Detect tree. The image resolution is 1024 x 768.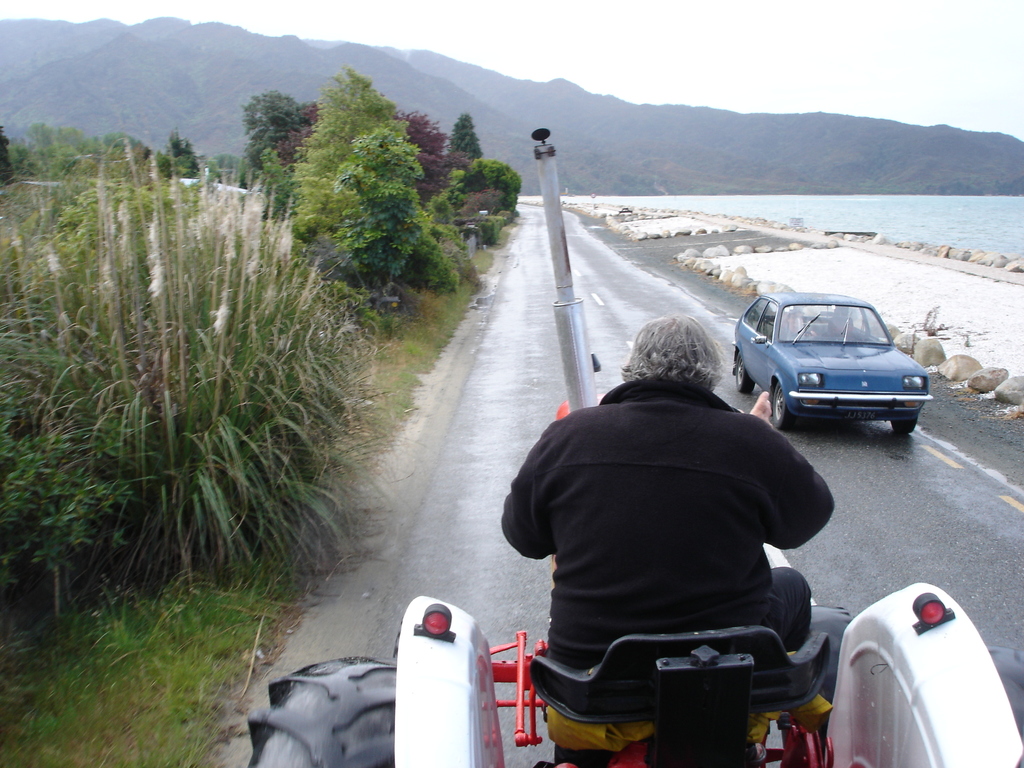
<region>445, 105, 475, 164</region>.
